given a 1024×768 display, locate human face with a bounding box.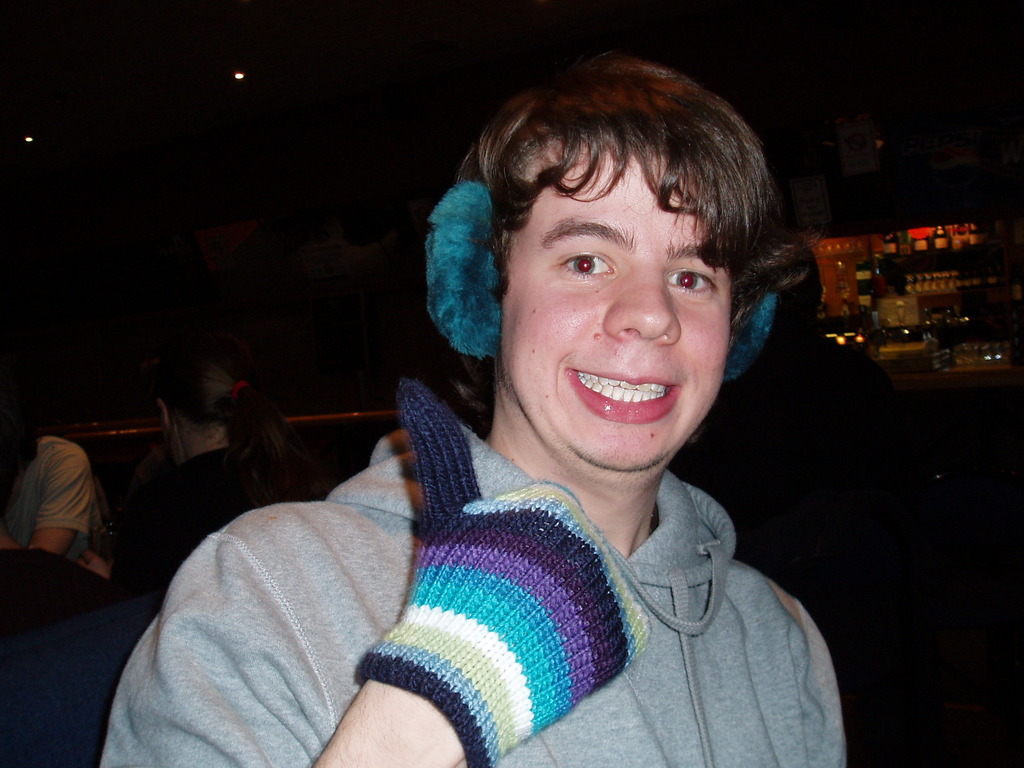
Located: bbox=[502, 138, 728, 472].
